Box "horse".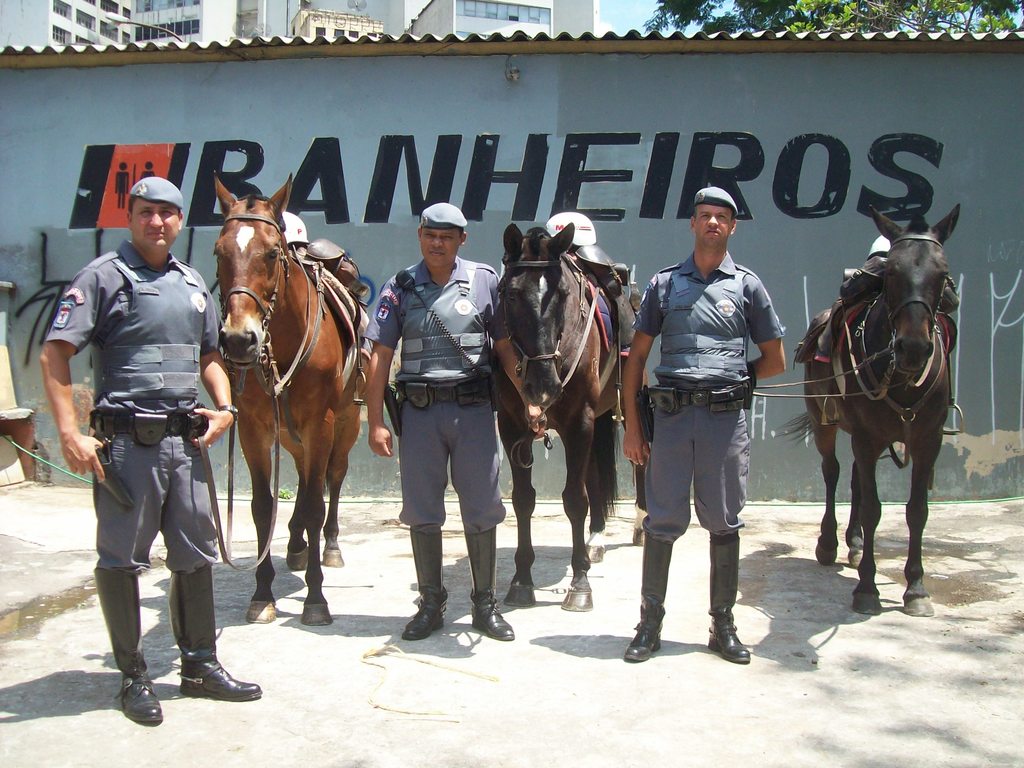
select_region(477, 216, 641, 616).
